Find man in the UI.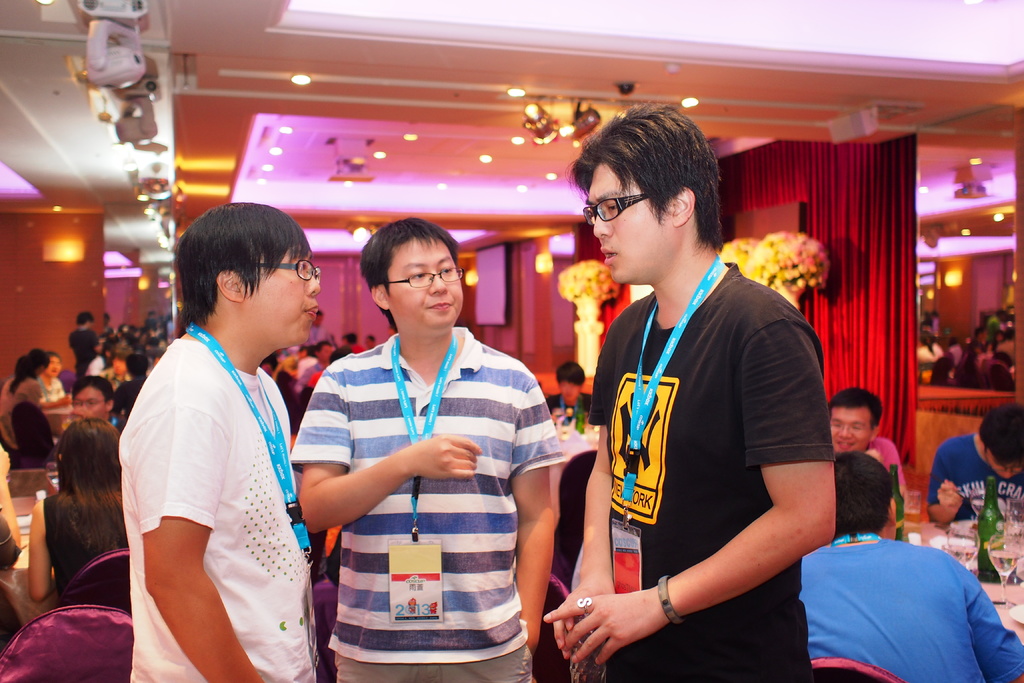
UI element at [x1=66, y1=370, x2=118, y2=425].
